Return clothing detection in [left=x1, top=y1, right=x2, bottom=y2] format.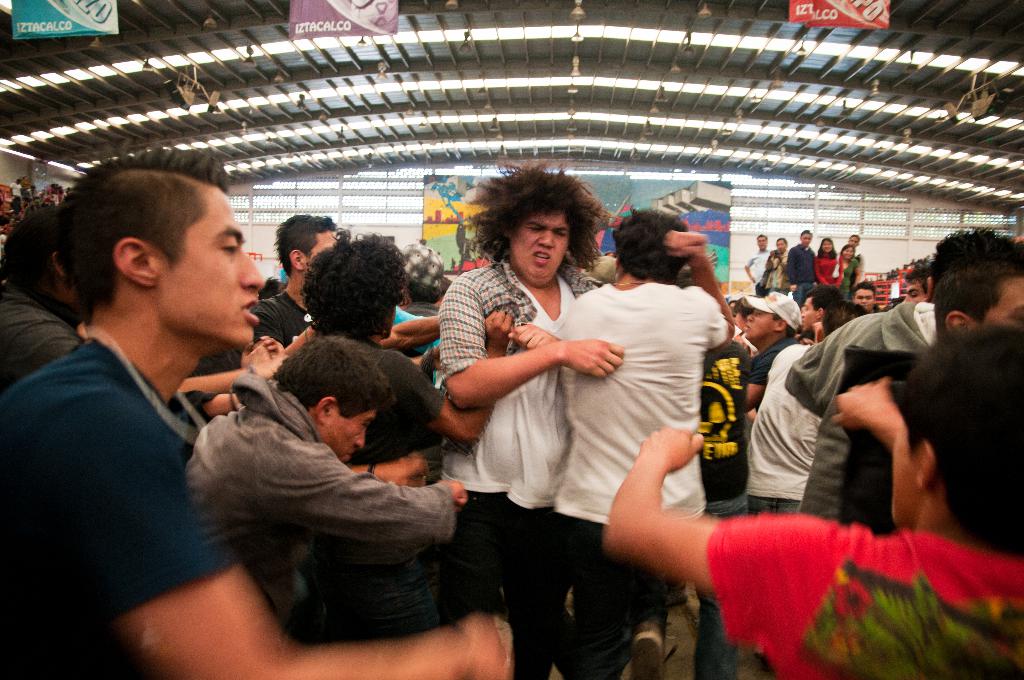
[left=433, top=515, right=560, bottom=679].
